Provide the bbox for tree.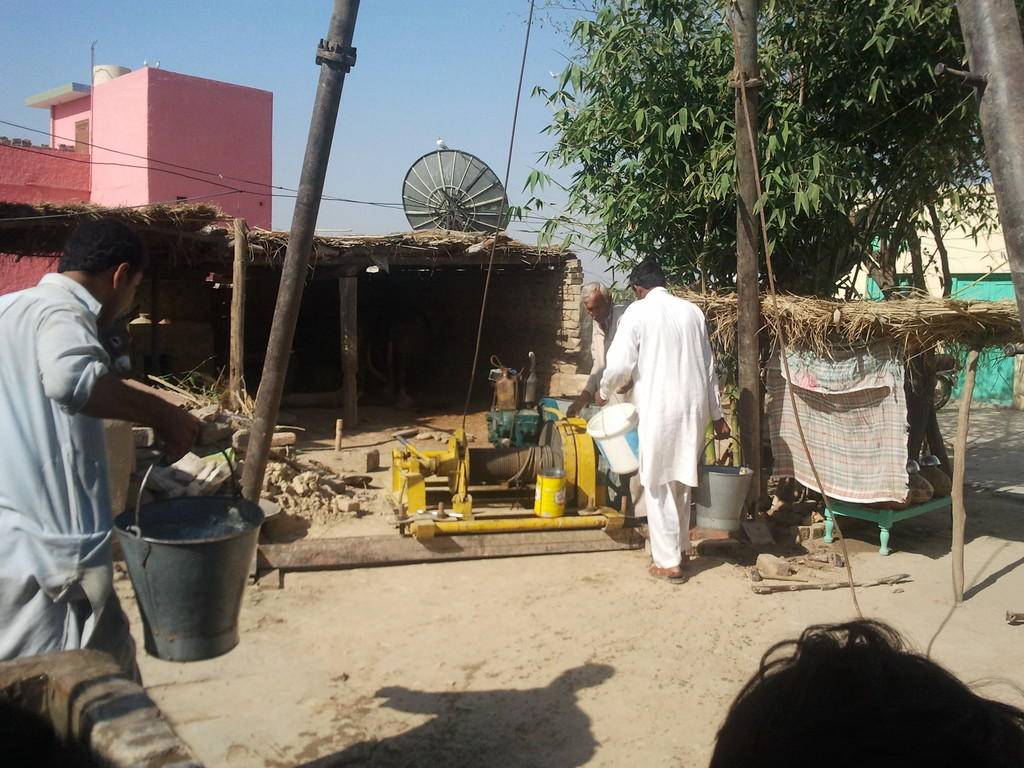
box(494, 0, 1007, 474).
